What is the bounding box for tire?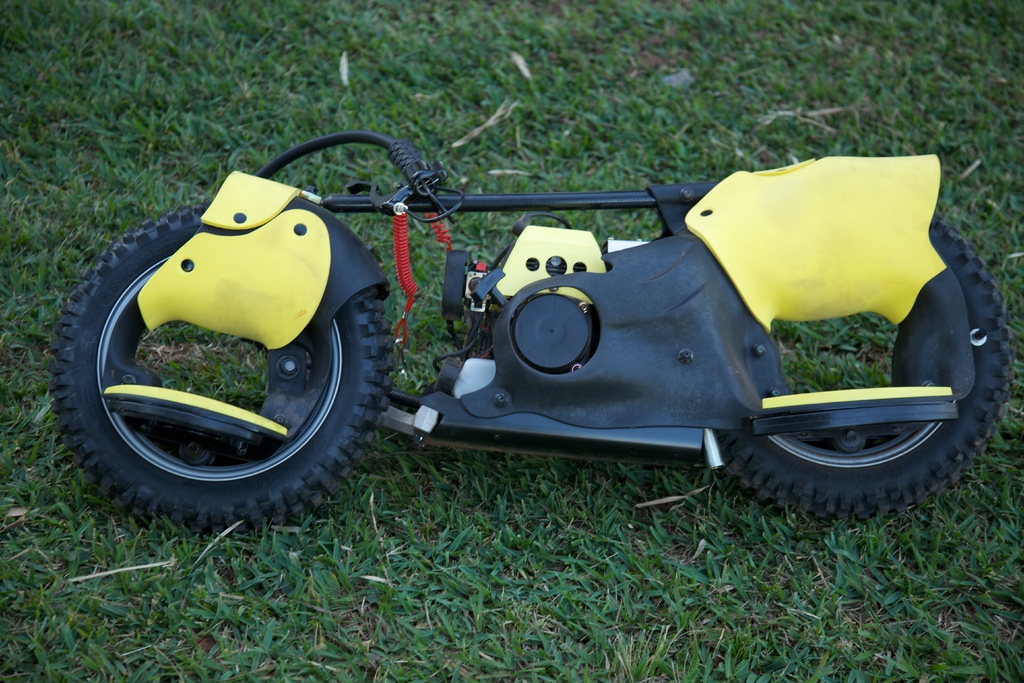
l=58, t=189, r=394, b=542.
